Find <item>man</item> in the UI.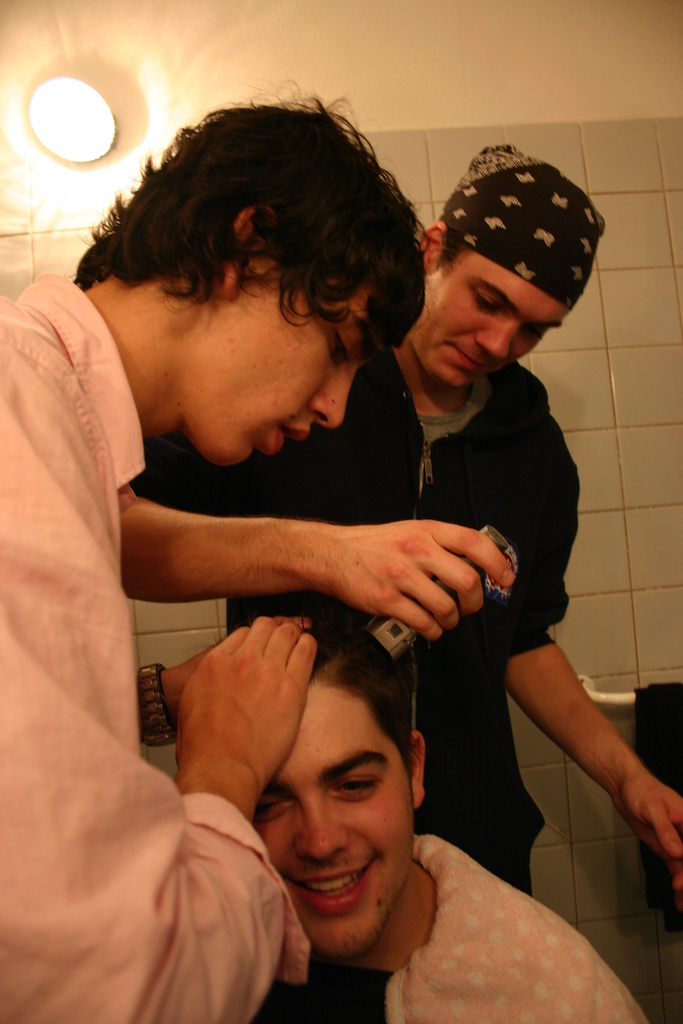
UI element at [0,88,429,1023].
